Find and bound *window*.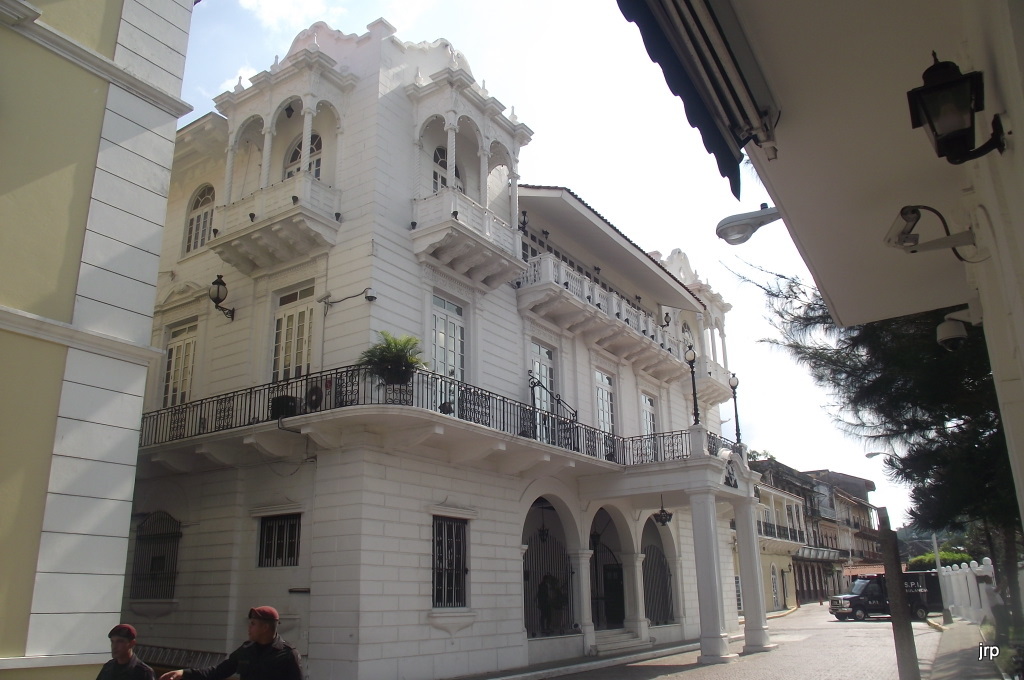
Bound: 158, 312, 194, 413.
